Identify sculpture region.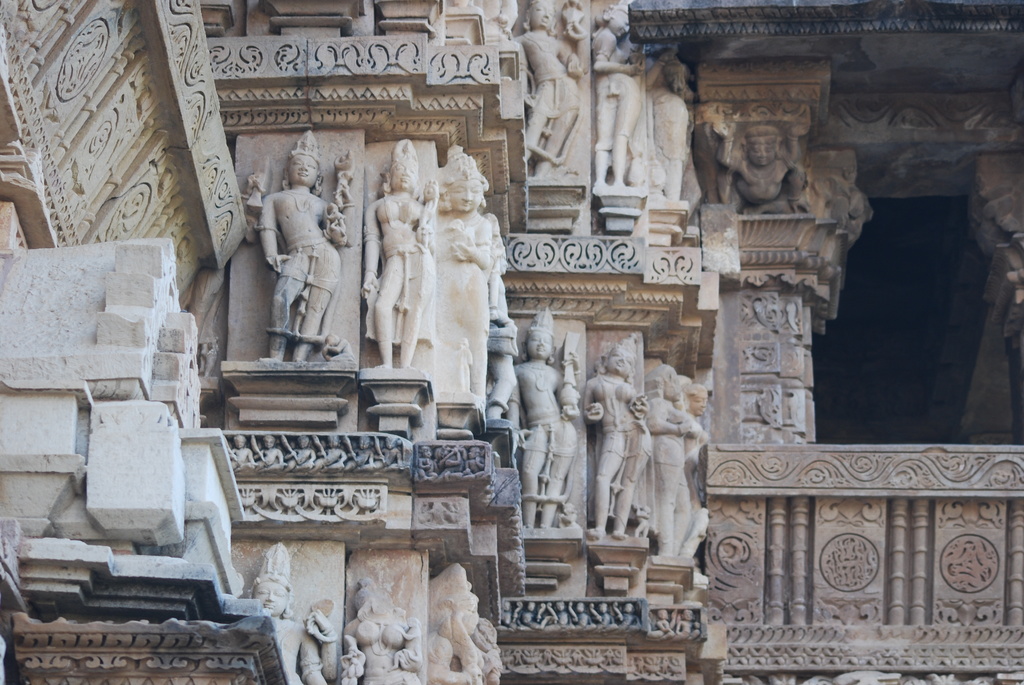
Region: (x1=588, y1=0, x2=649, y2=208).
